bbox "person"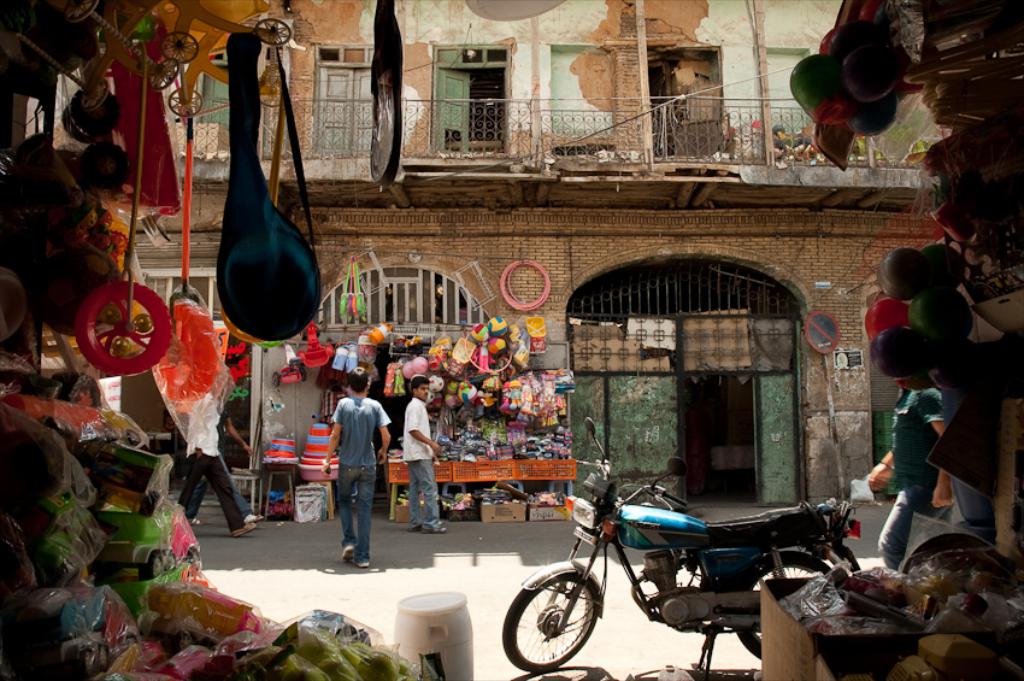
[319, 365, 379, 580]
